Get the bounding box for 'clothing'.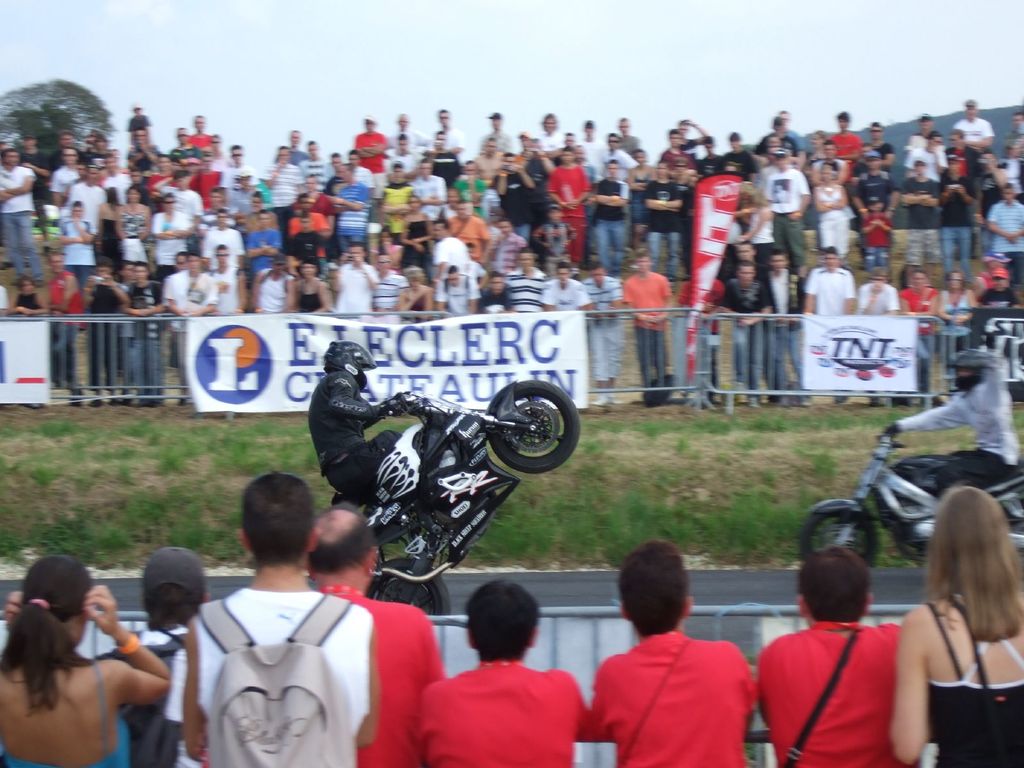
region(189, 133, 207, 149).
